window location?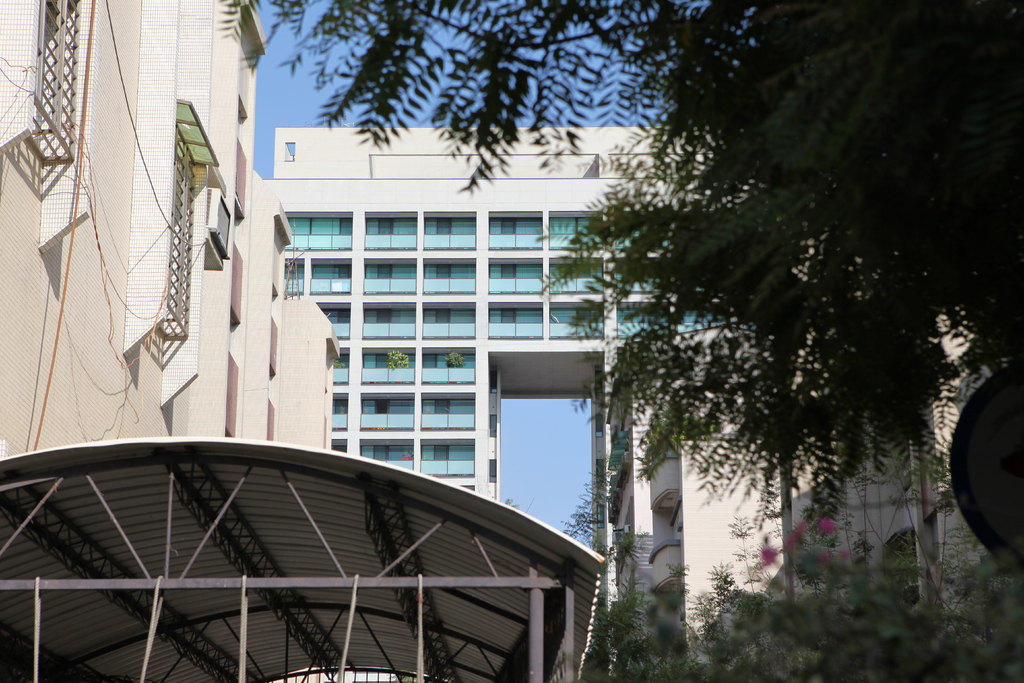
box(422, 209, 476, 251)
